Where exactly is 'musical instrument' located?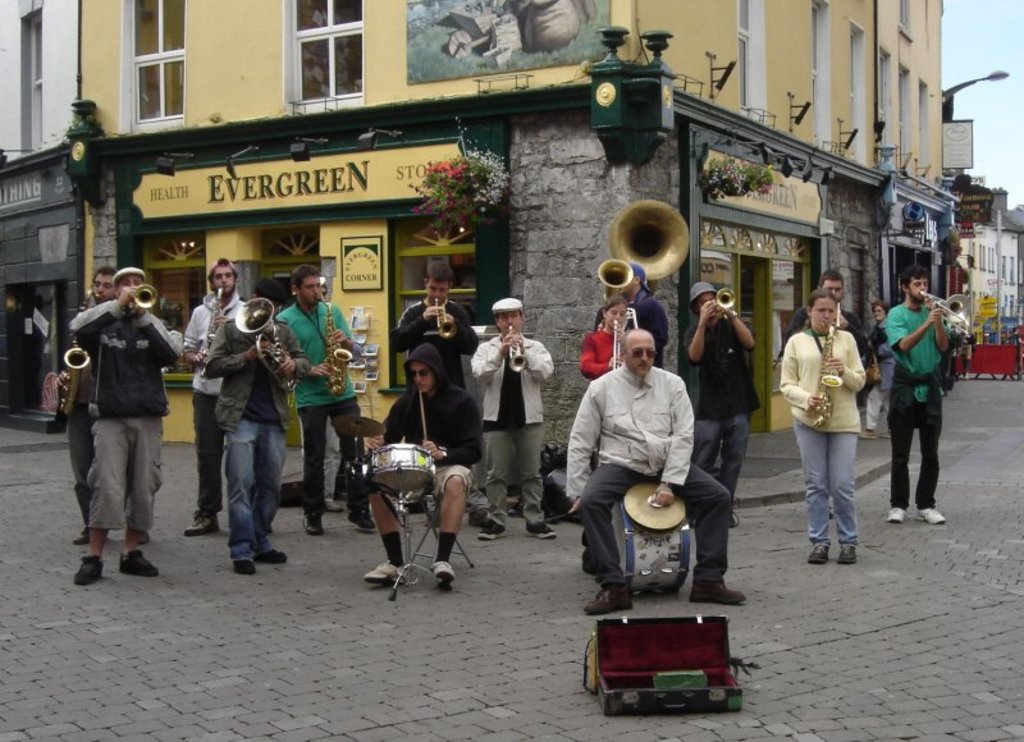
Its bounding box is l=125, t=283, r=160, b=322.
